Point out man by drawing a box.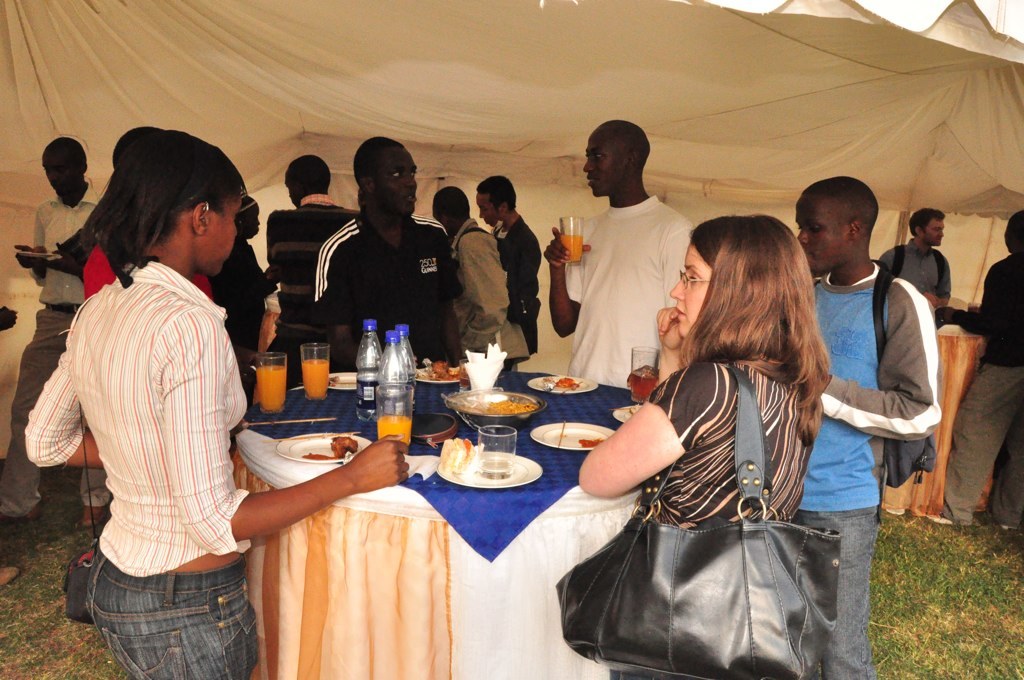
bbox(930, 206, 1022, 534).
